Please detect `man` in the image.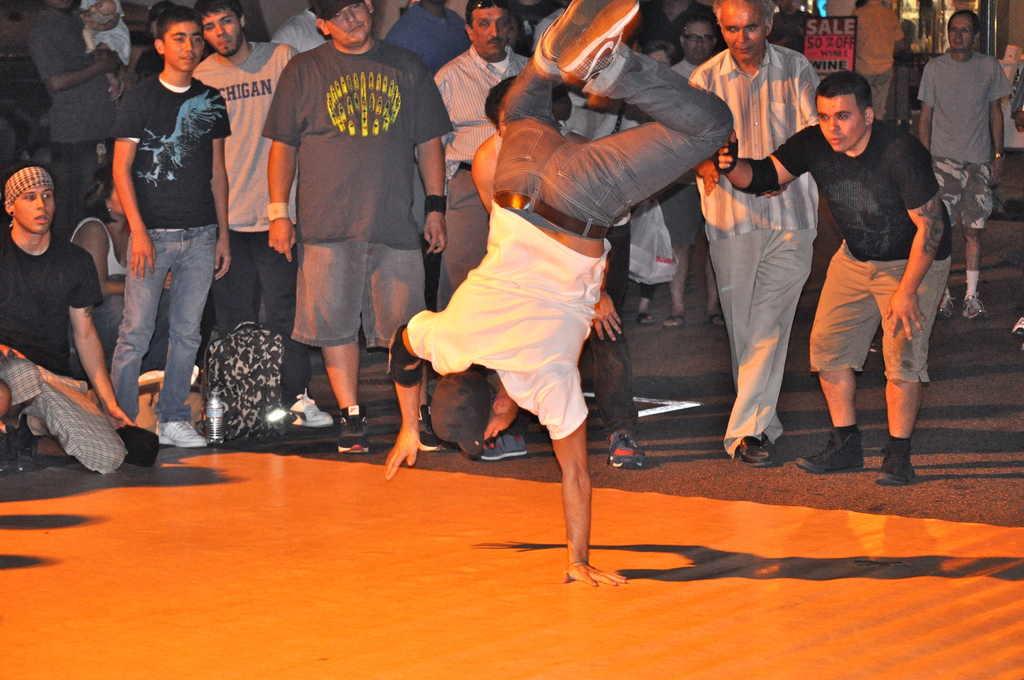
0 161 138 476.
